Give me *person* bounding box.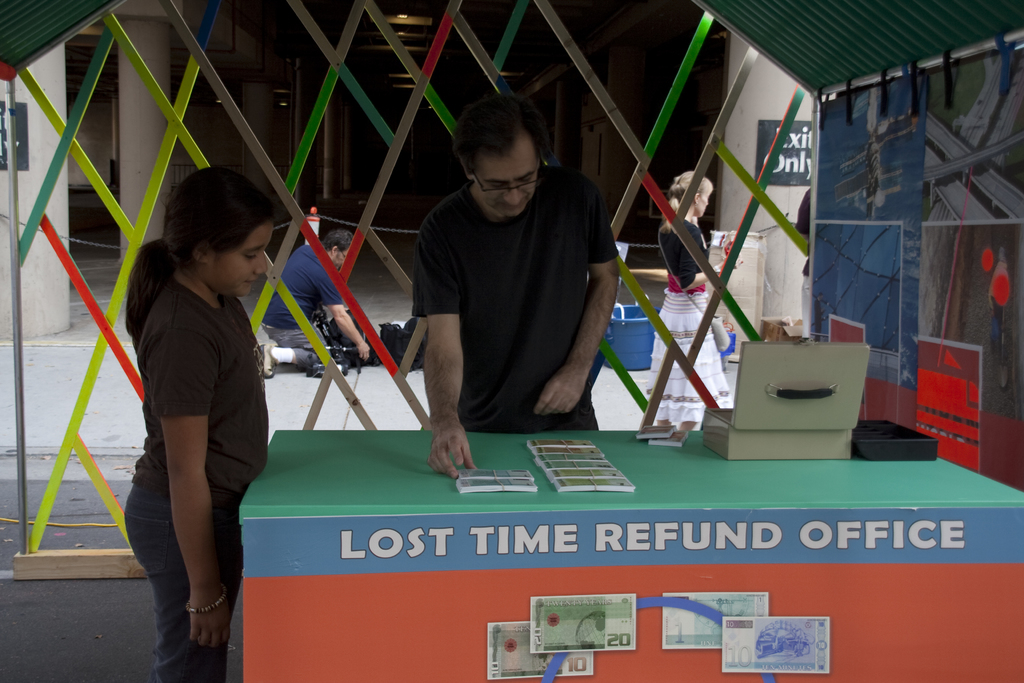
(x1=124, y1=163, x2=278, y2=682).
